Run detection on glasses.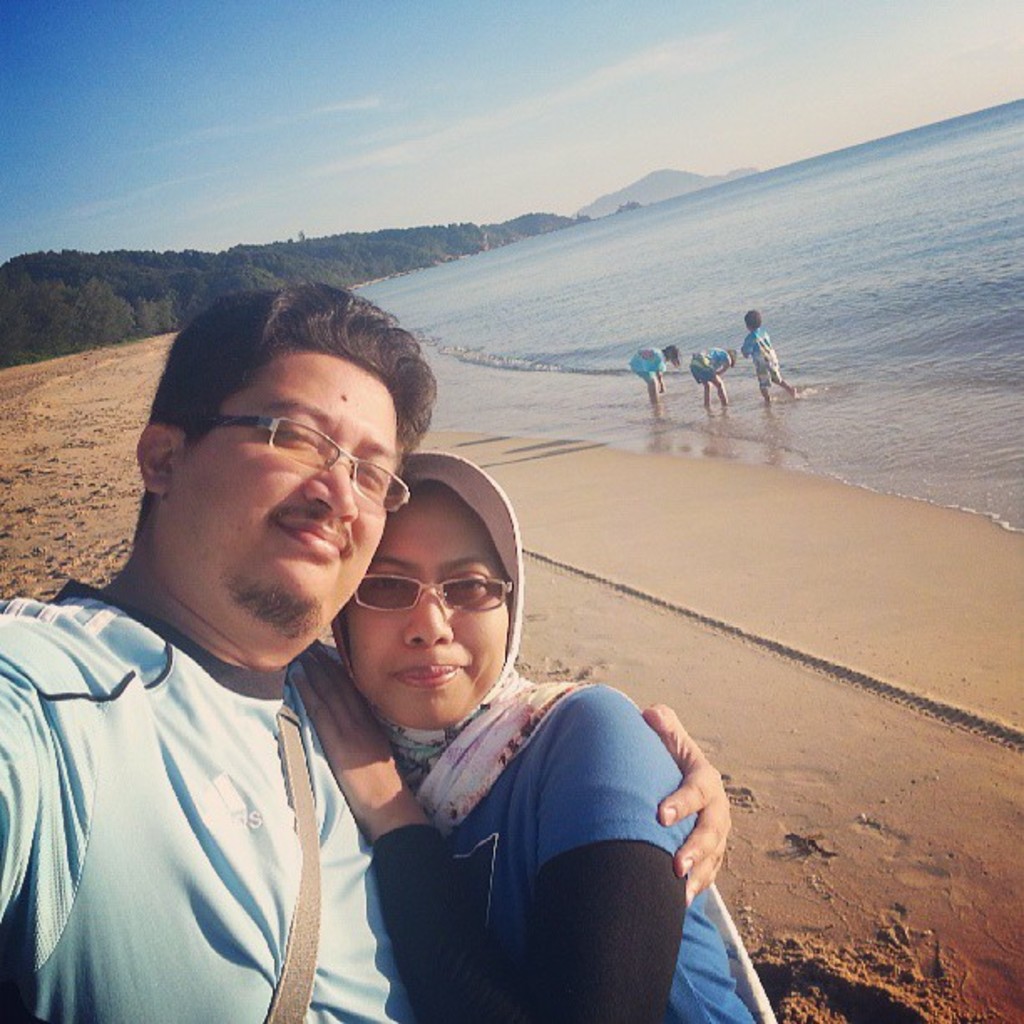
Result: <bbox>358, 576, 515, 626</bbox>.
